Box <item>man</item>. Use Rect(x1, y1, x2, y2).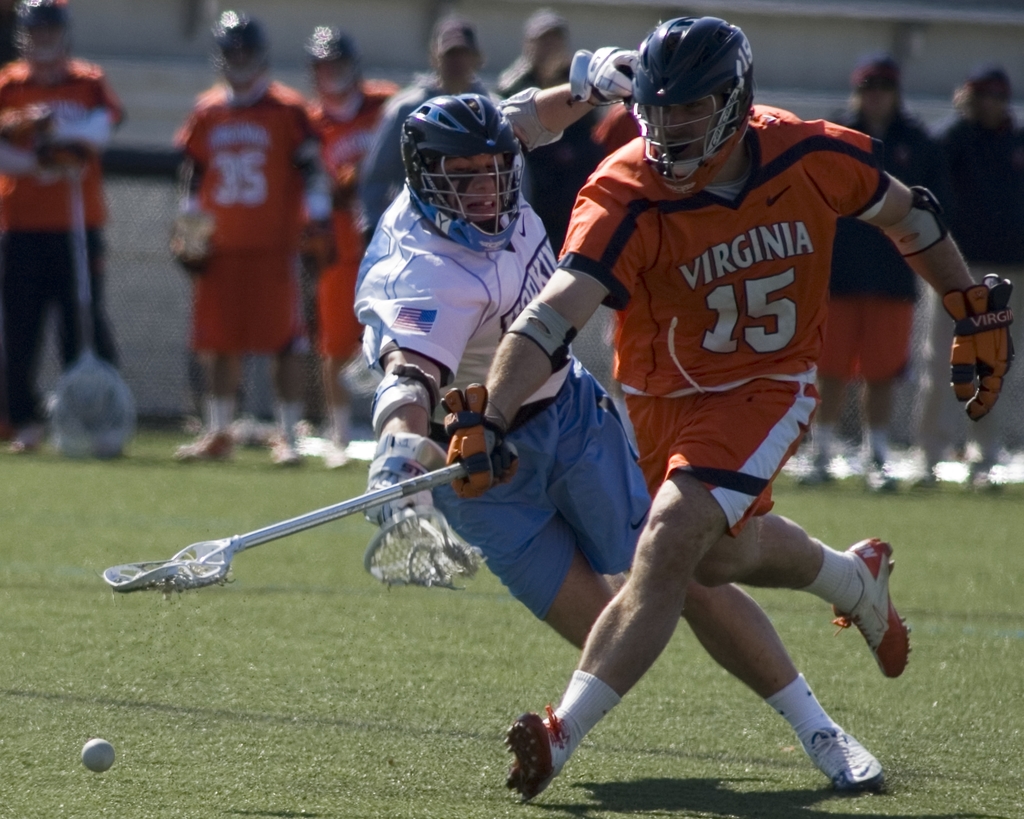
Rect(351, 45, 881, 785).
